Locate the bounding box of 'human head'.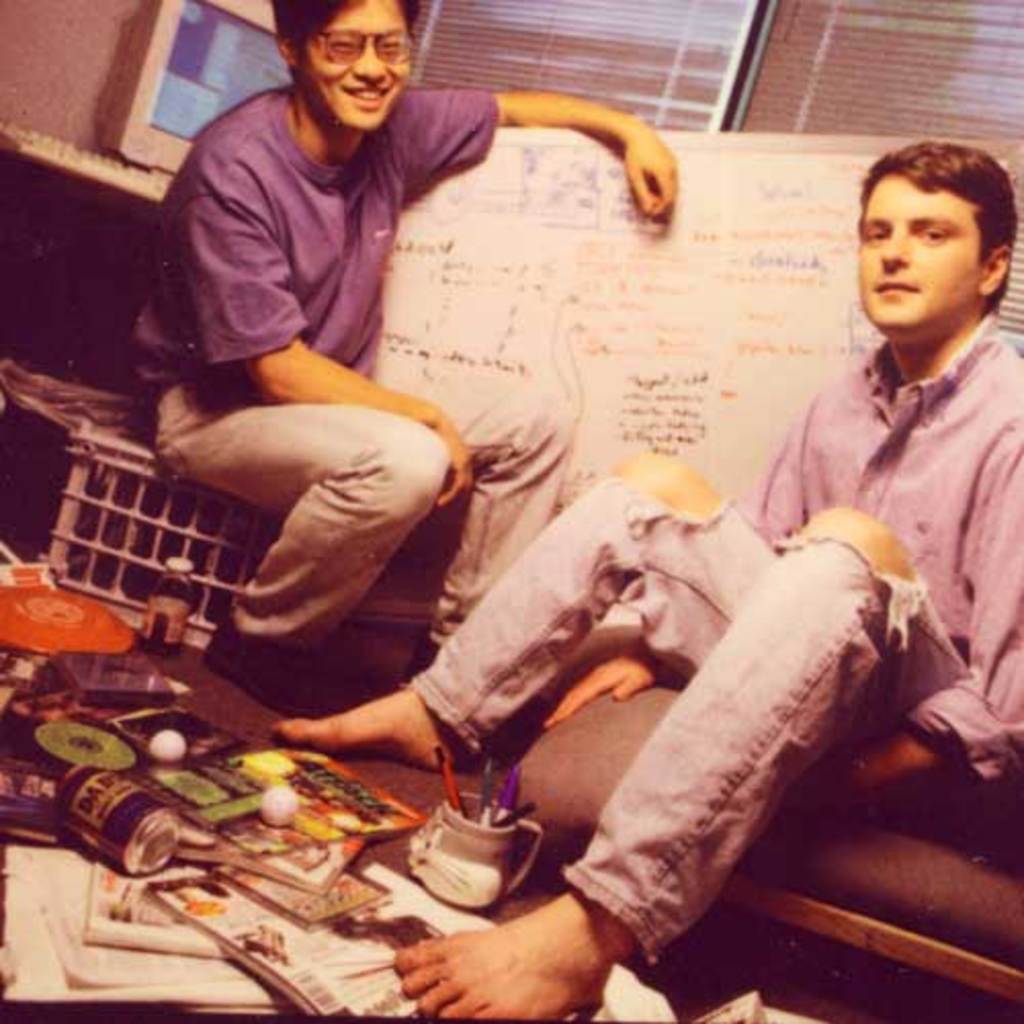
Bounding box: <region>268, 0, 414, 143</region>.
